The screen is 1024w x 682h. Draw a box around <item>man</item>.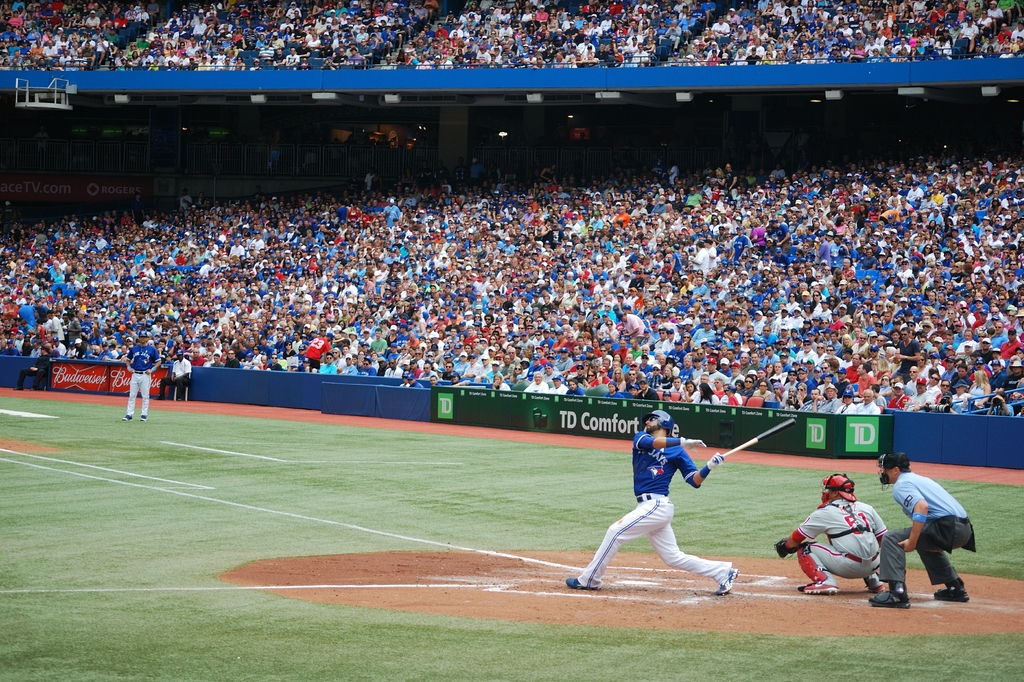
region(773, 164, 787, 180).
